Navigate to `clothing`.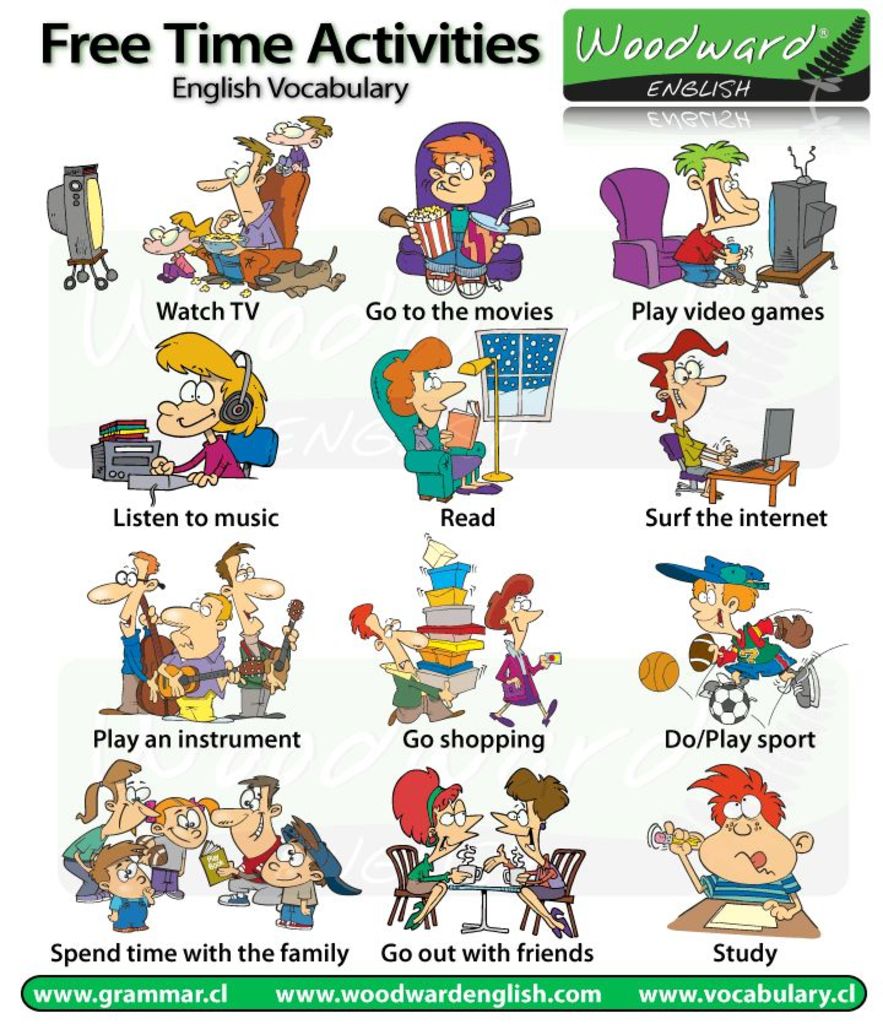
Navigation target: [270, 146, 313, 181].
